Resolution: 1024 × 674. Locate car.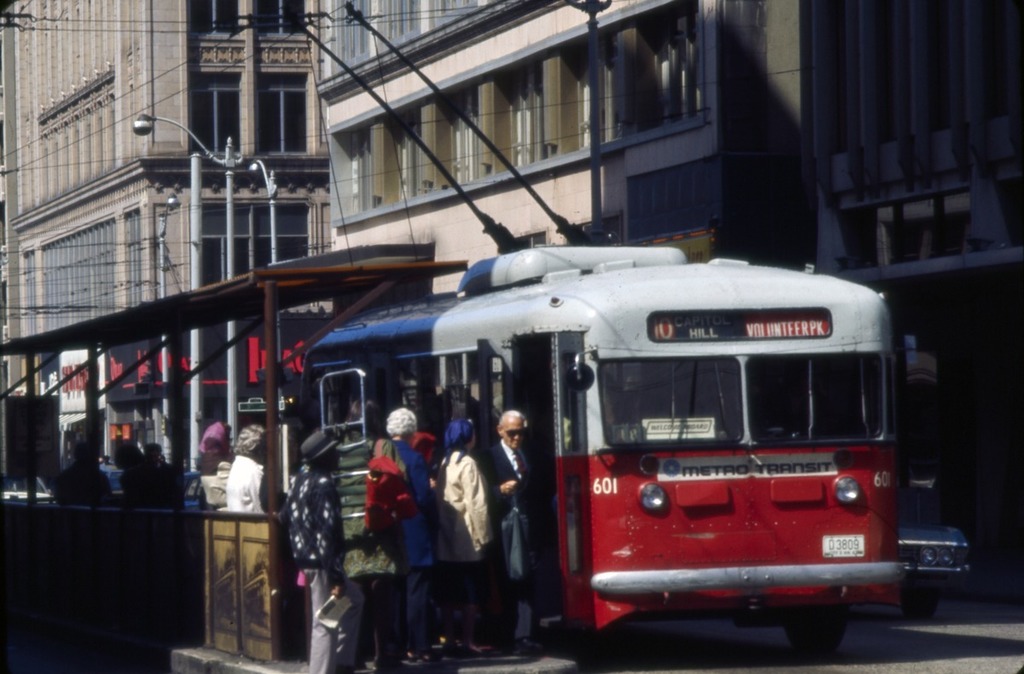
[893, 485, 973, 613].
